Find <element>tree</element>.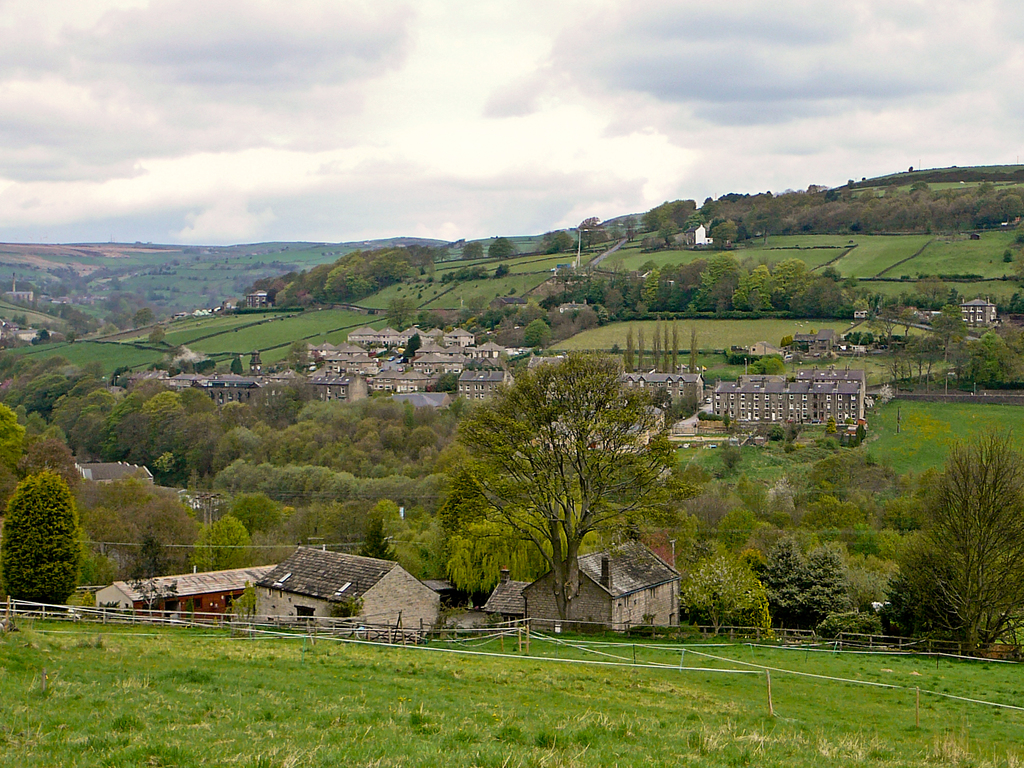
bbox=(488, 236, 512, 258).
